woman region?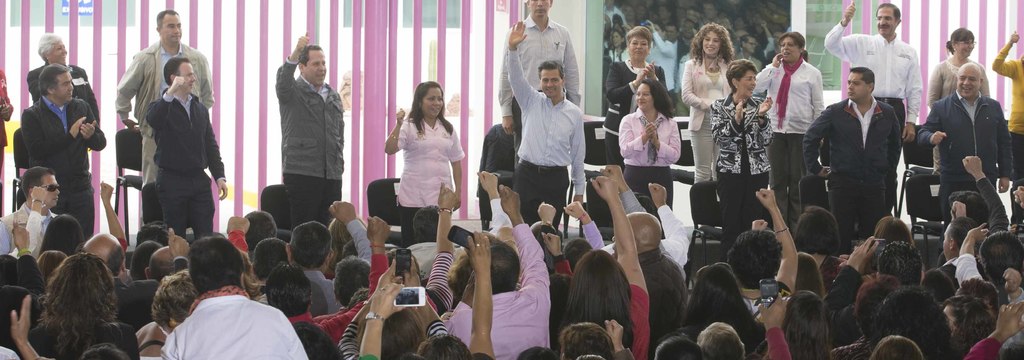
box=[865, 215, 916, 274]
